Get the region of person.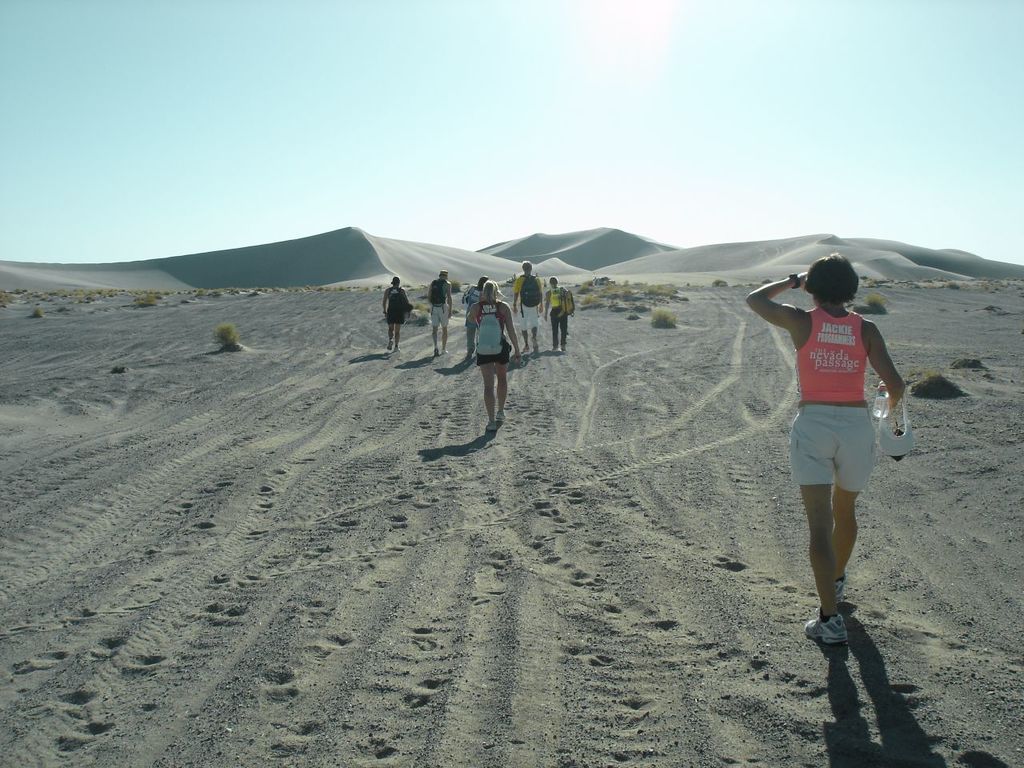
(left=518, top=263, right=546, bottom=350).
